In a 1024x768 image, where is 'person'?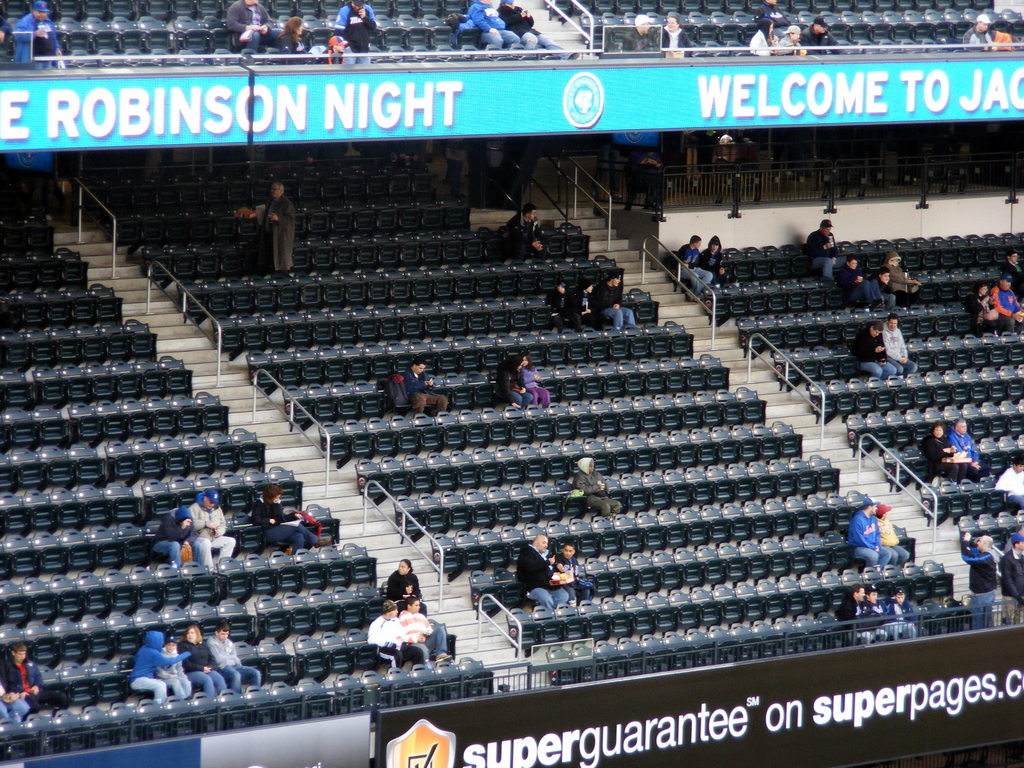
x1=177, y1=627, x2=225, y2=693.
